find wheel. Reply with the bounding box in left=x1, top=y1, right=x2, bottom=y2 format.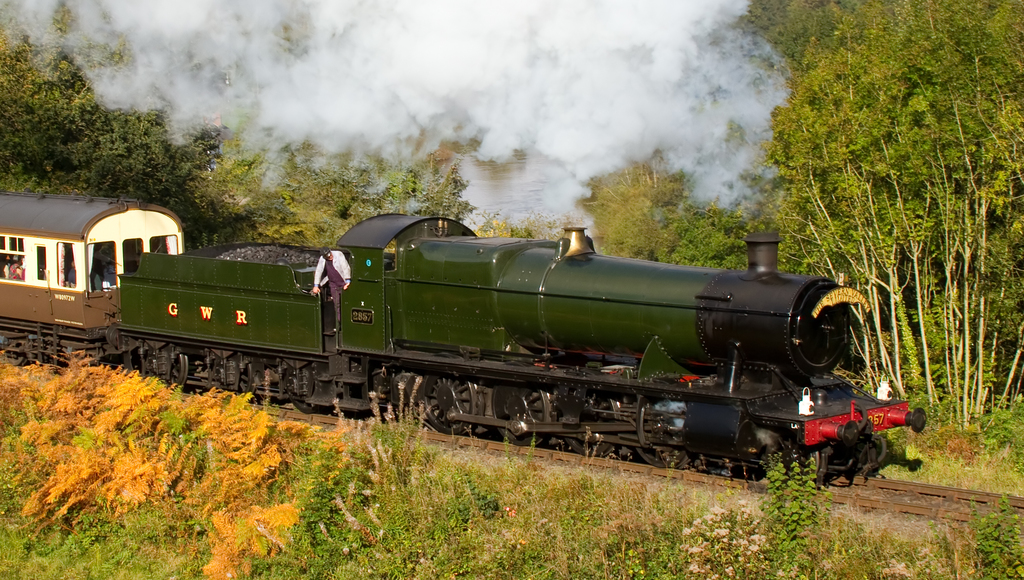
left=556, top=382, right=624, bottom=456.
